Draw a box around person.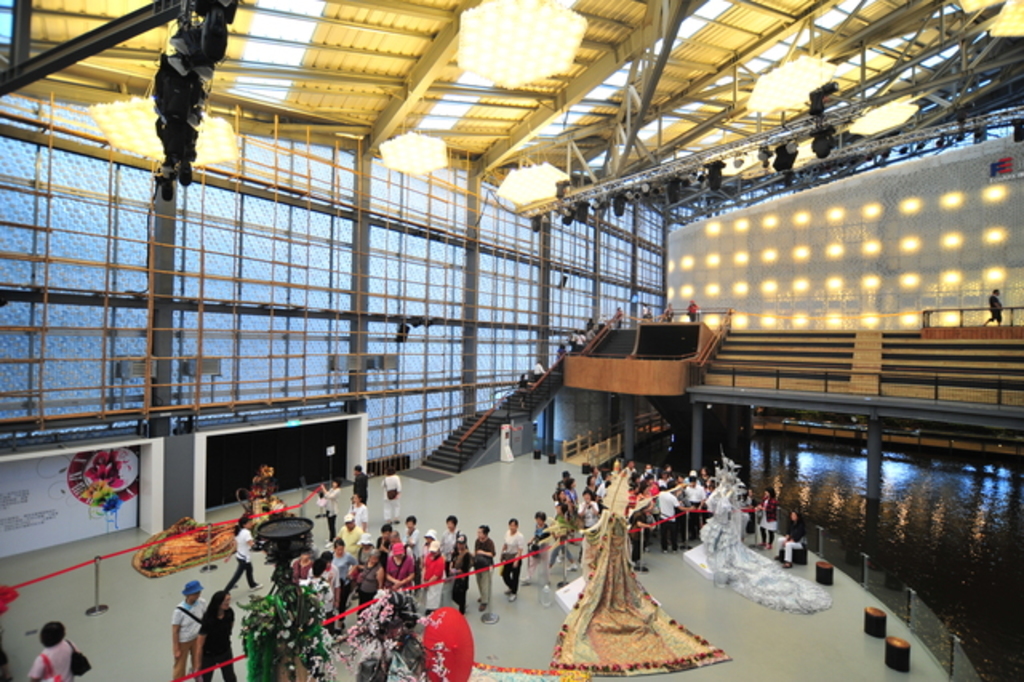
758,503,800,570.
